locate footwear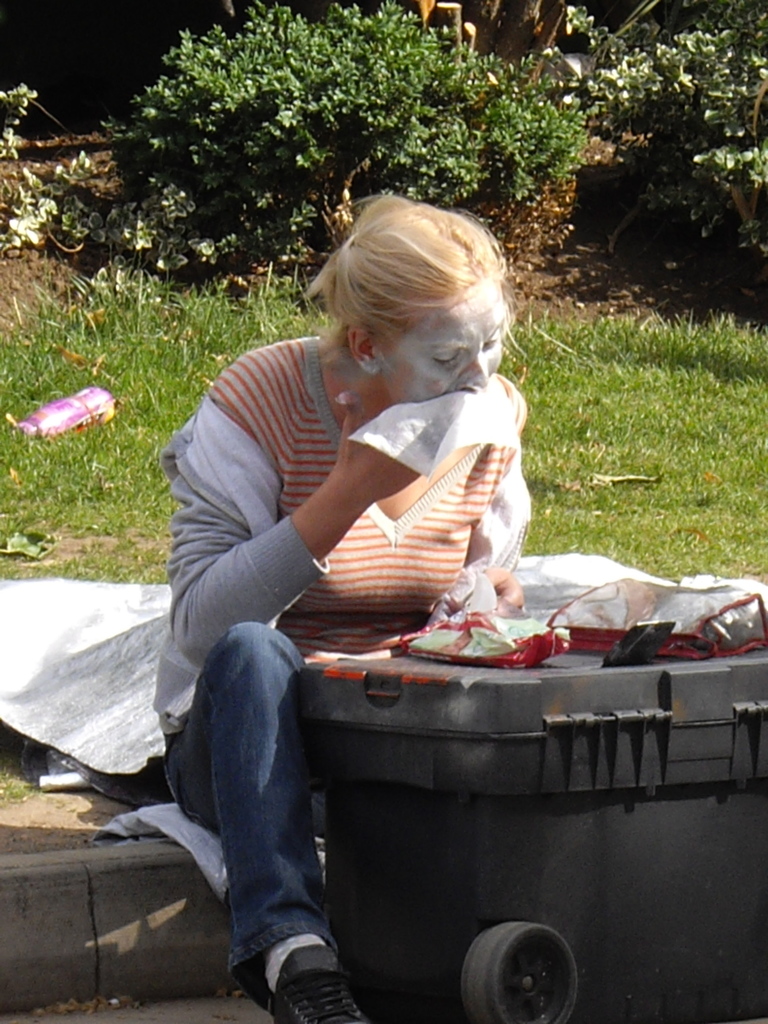
(239,927,351,1011)
